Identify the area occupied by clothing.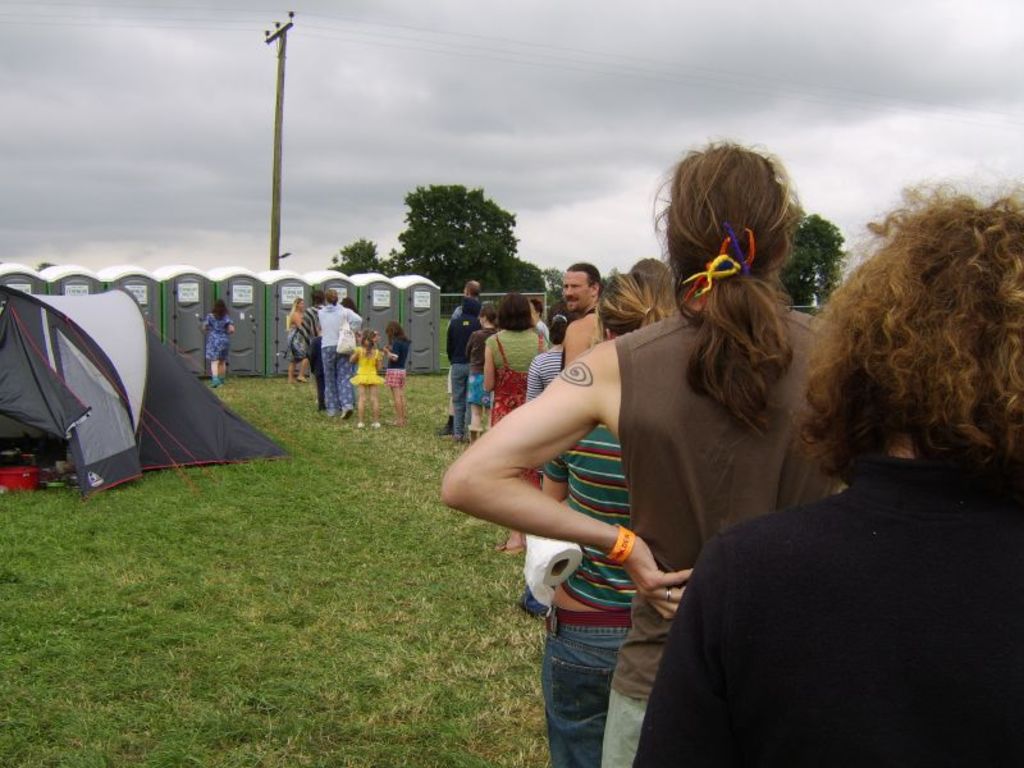
Area: <bbox>603, 307, 855, 689</bbox>.
